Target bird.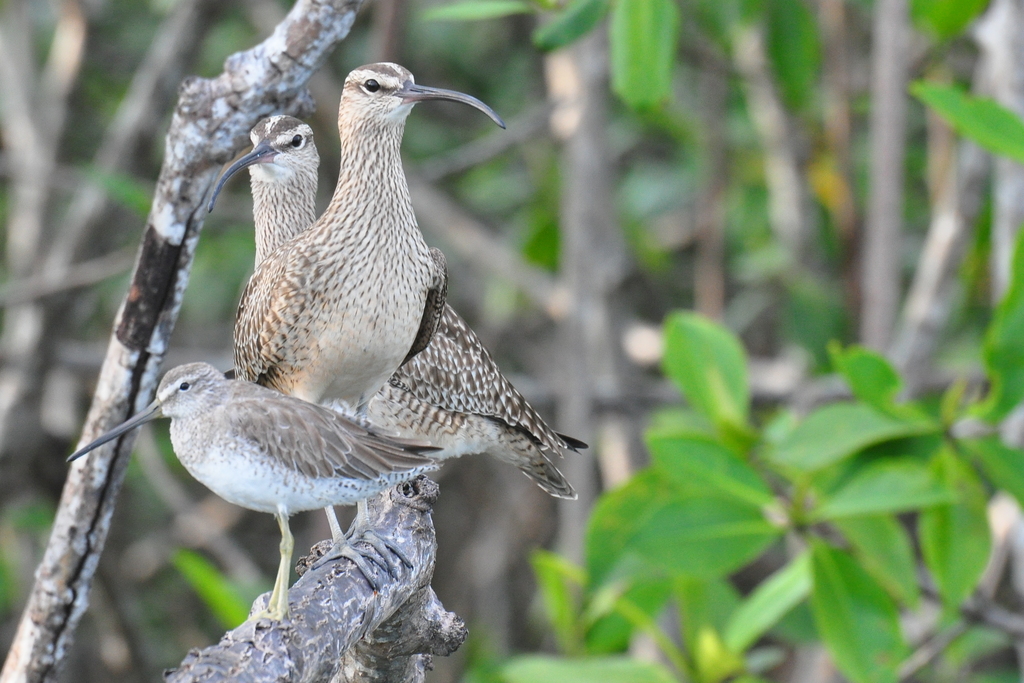
Target region: (left=68, top=361, right=446, bottom=626).
